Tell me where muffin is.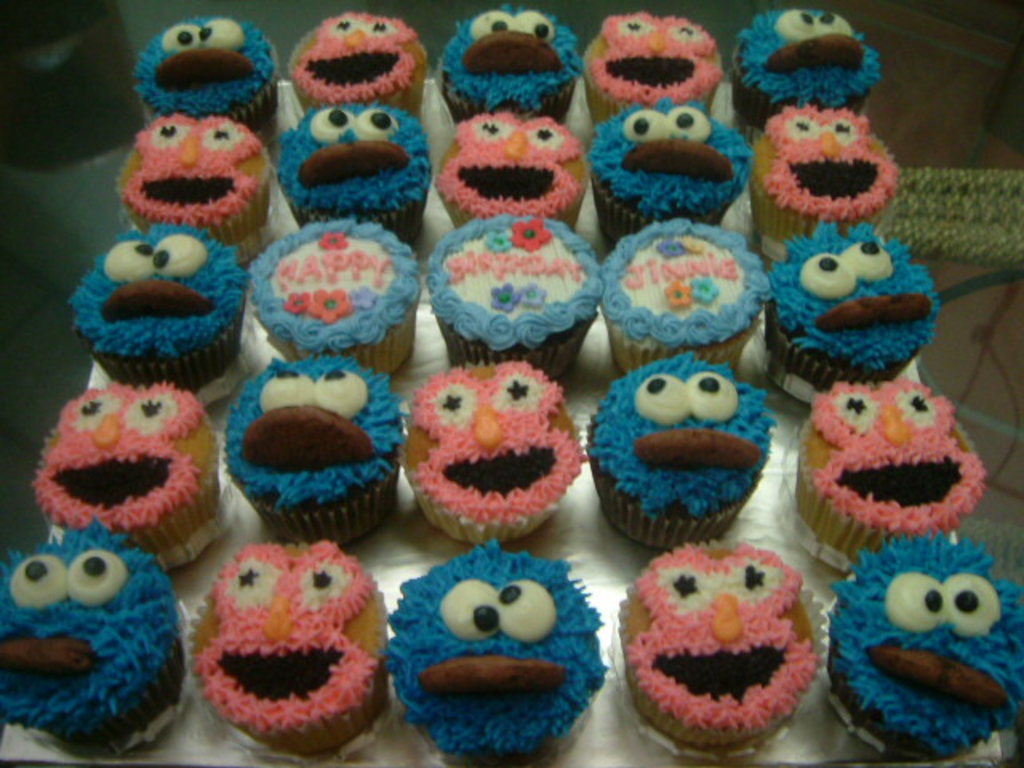
muffin is at {"left": 734, "top": 104, "right": 902, "bottom": 267}.
